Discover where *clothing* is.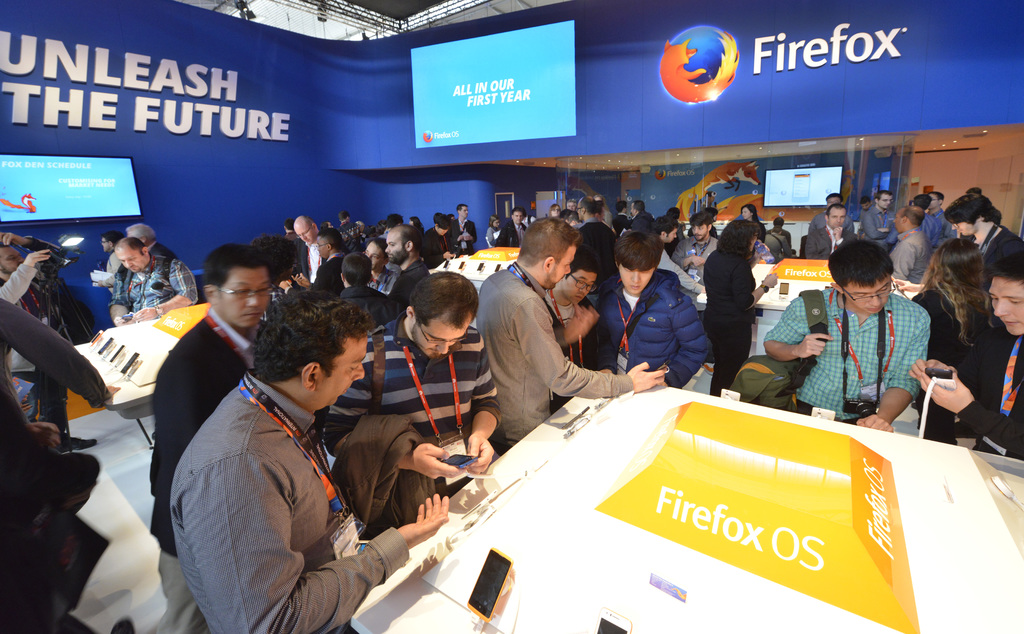
Discovered at left=316, top=321, right=502, bottom=502.
